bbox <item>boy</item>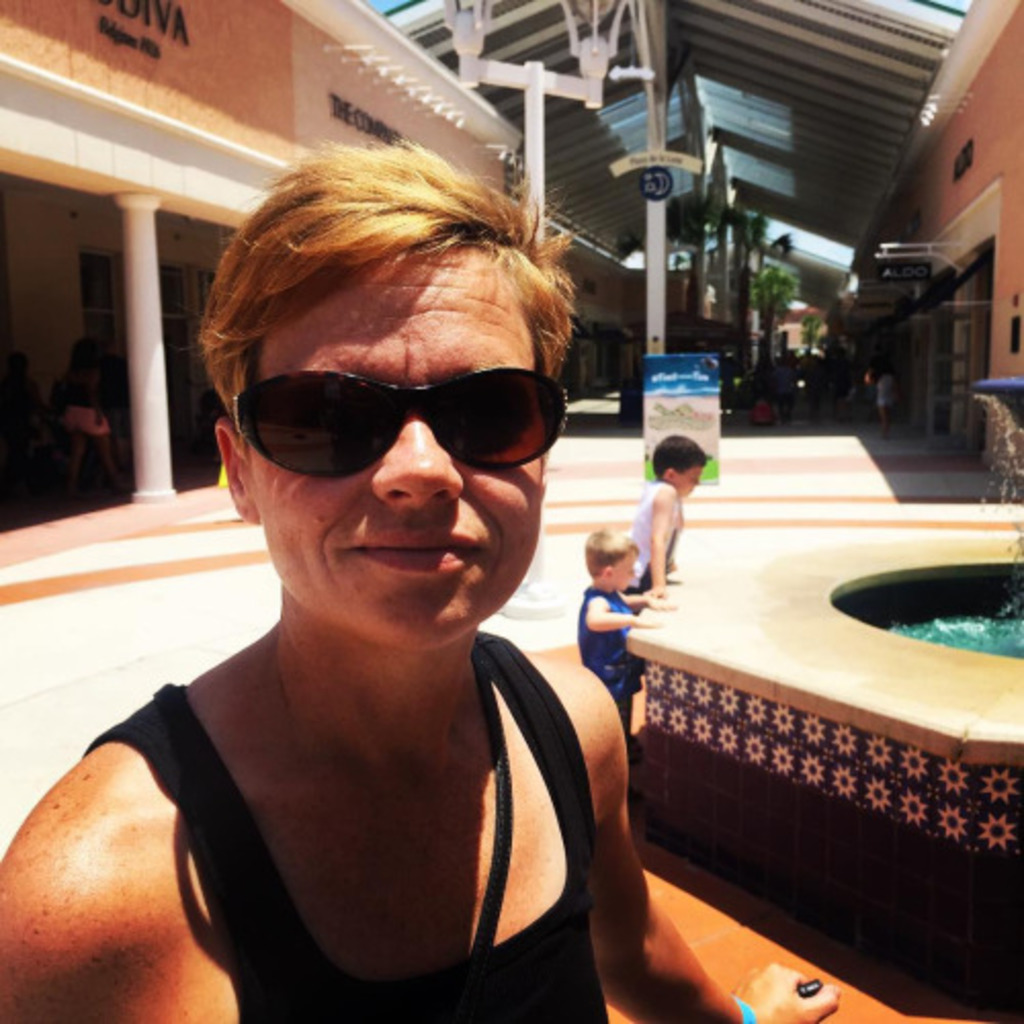
l=621, t=436, r=711, b=600
